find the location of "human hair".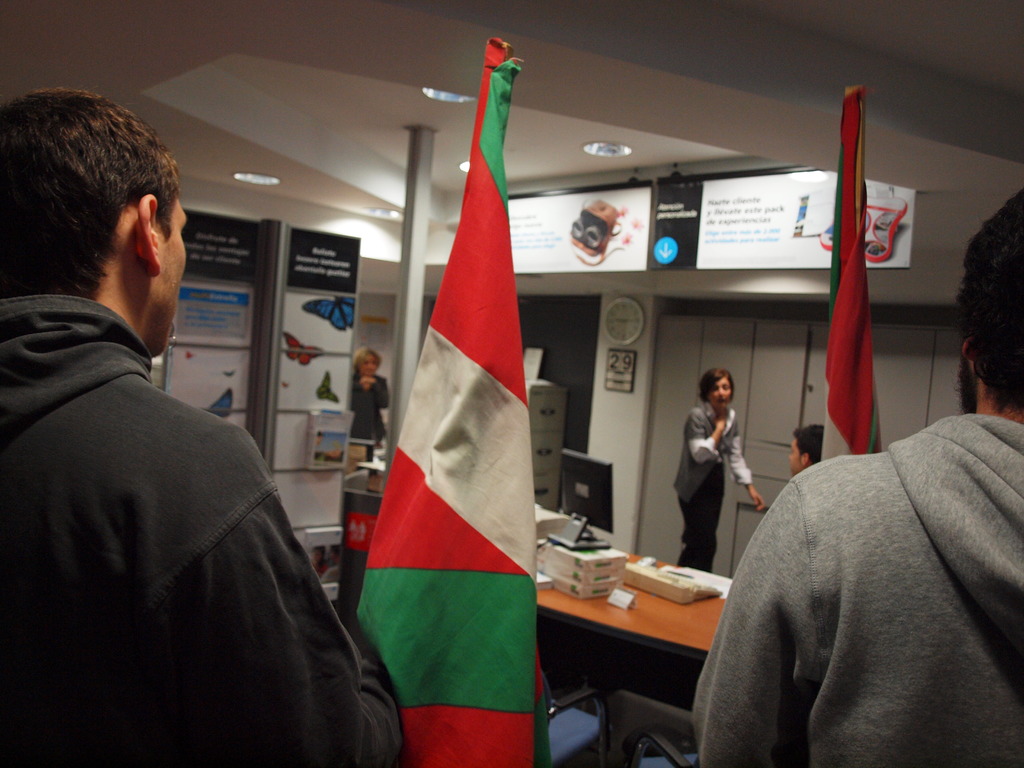
Location: <bbox>1, 84, 161, 308</bbox>.
